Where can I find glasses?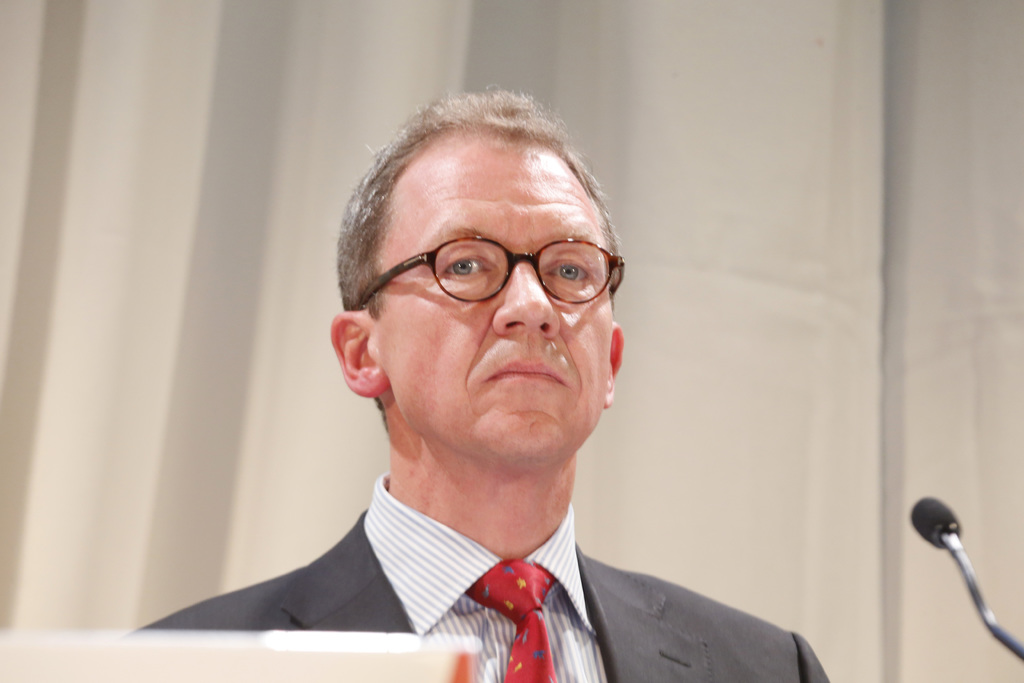
You can find it at left=353, top=234, right=643, bottom=309.
